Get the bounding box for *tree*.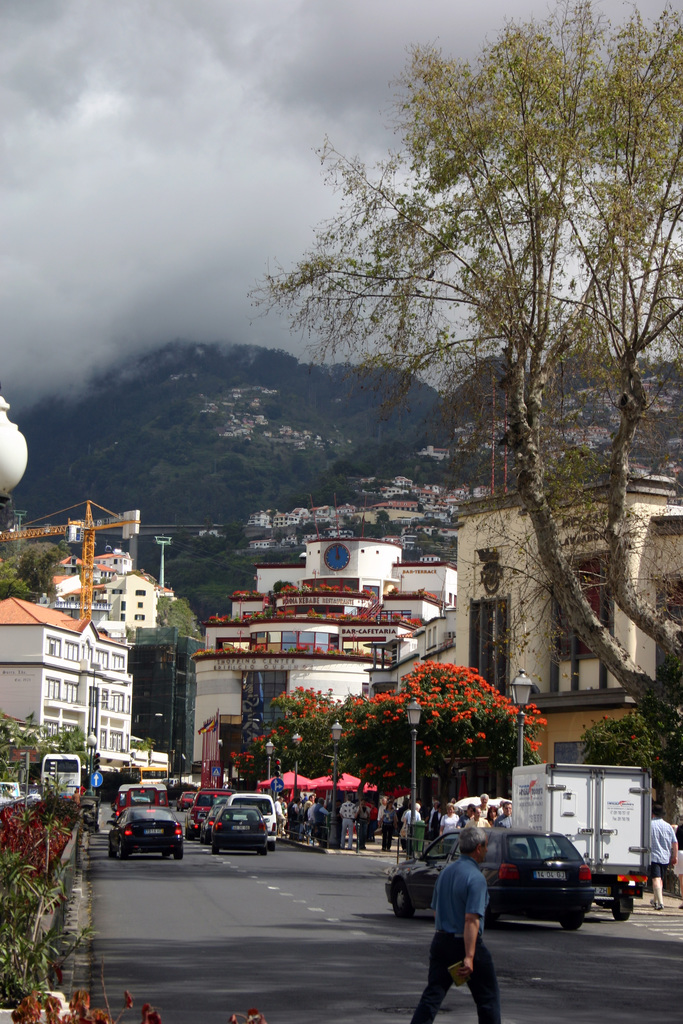
l=0, t=720, r=71, b=769.
